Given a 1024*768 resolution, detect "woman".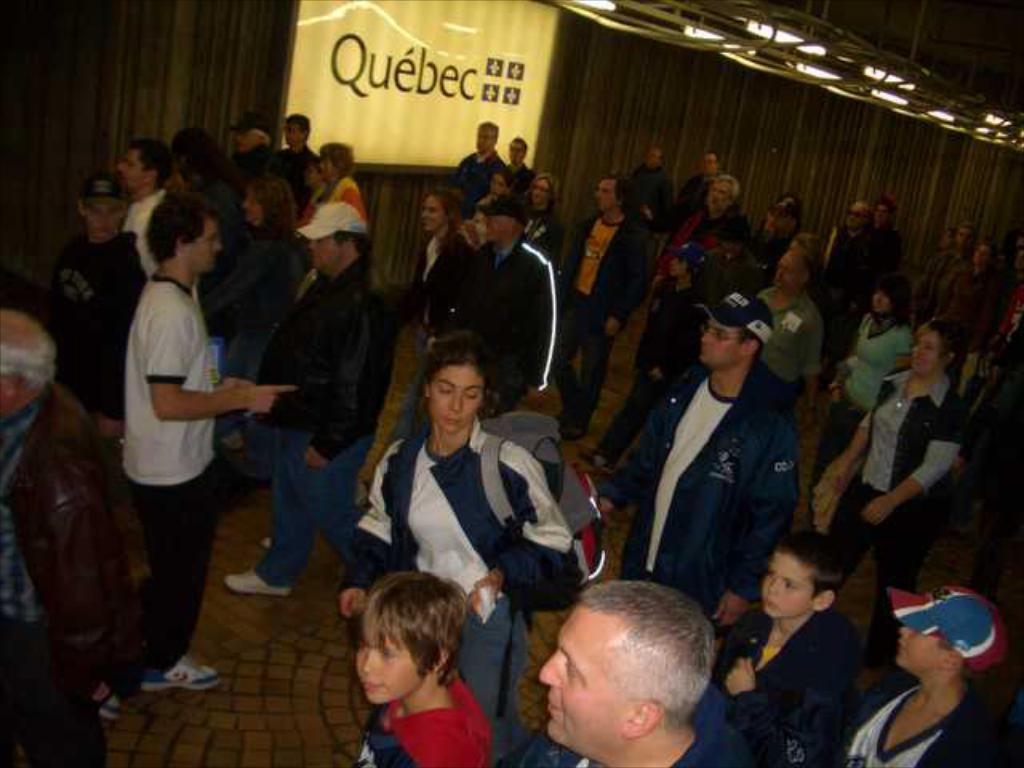
region(662, 144, 717, 234).
